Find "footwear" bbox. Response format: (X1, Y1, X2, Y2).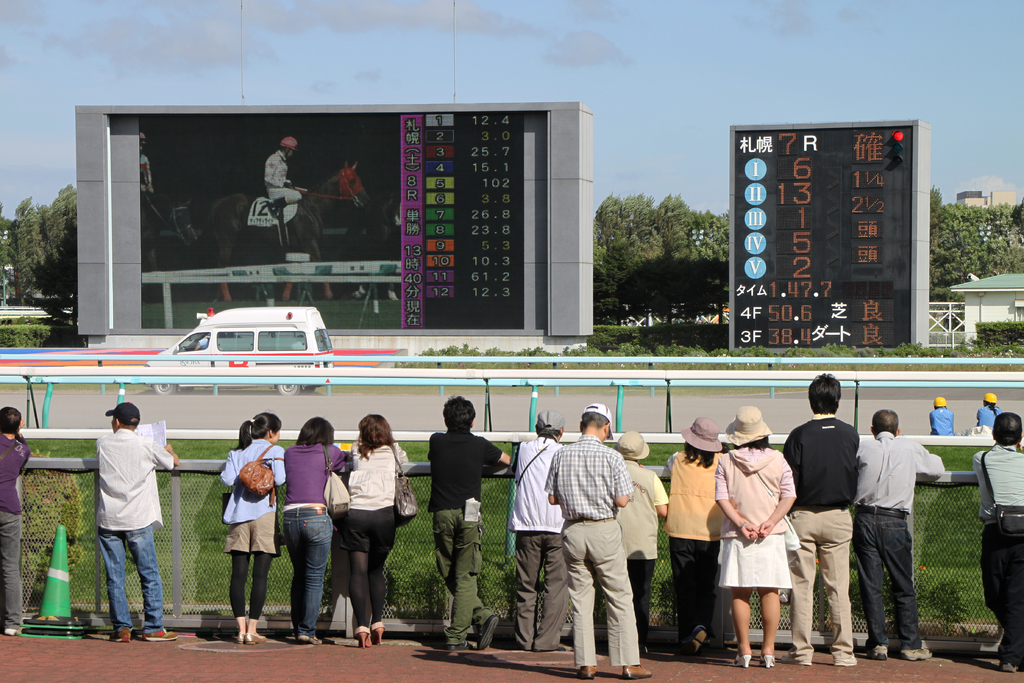
(865, 641, 891, 660).
